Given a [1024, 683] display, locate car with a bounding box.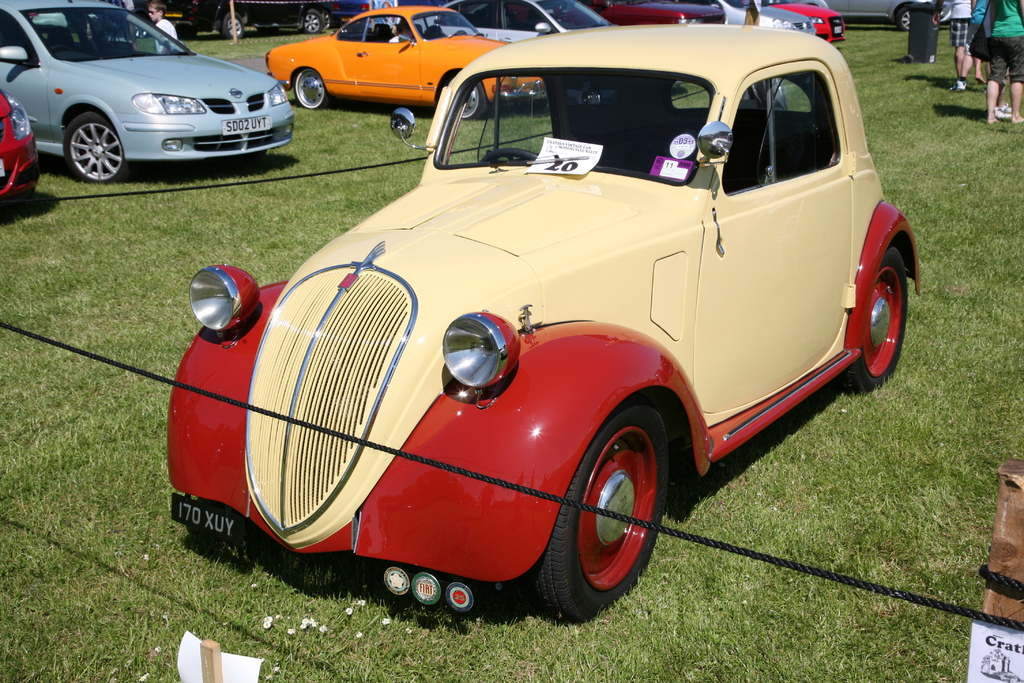
Located: [x1=0, y1=89, x2=38, y2=197].
